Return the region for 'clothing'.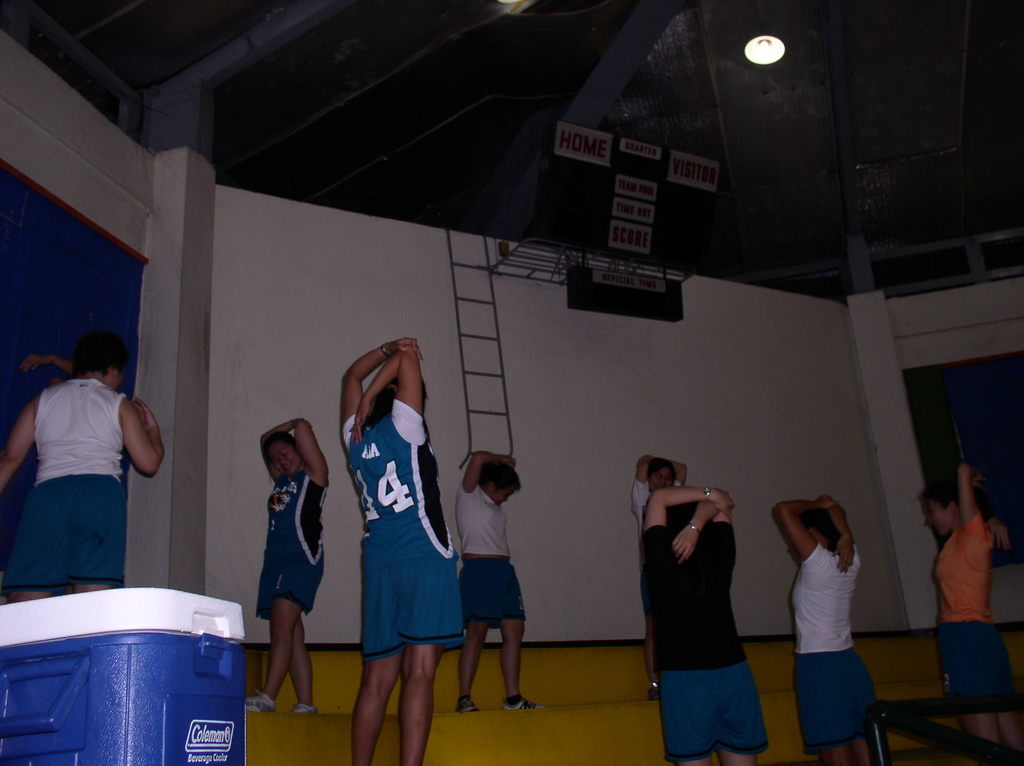
934, 504, 1023, 708.
